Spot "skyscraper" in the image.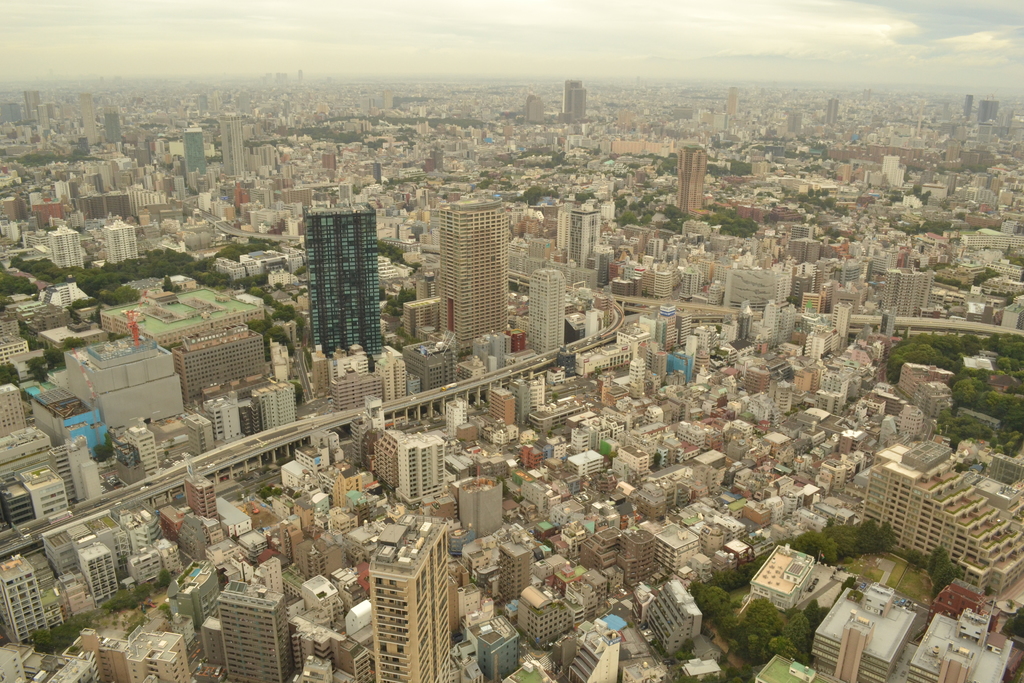
"skyscraper" found at 457/472/507/539.
